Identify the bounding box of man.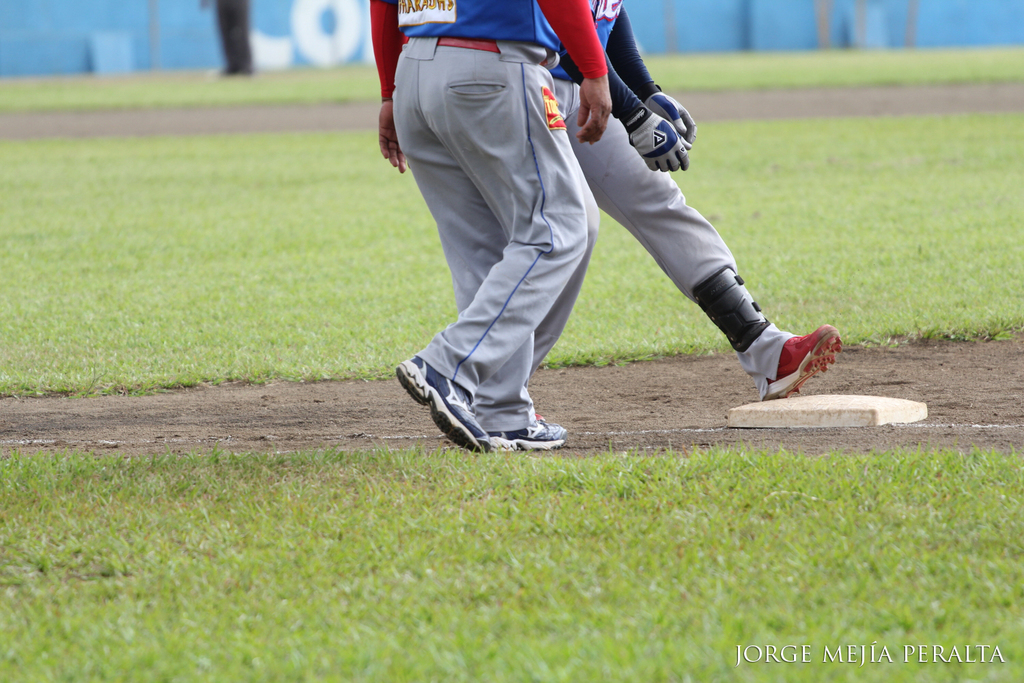
368,0,616,448.
